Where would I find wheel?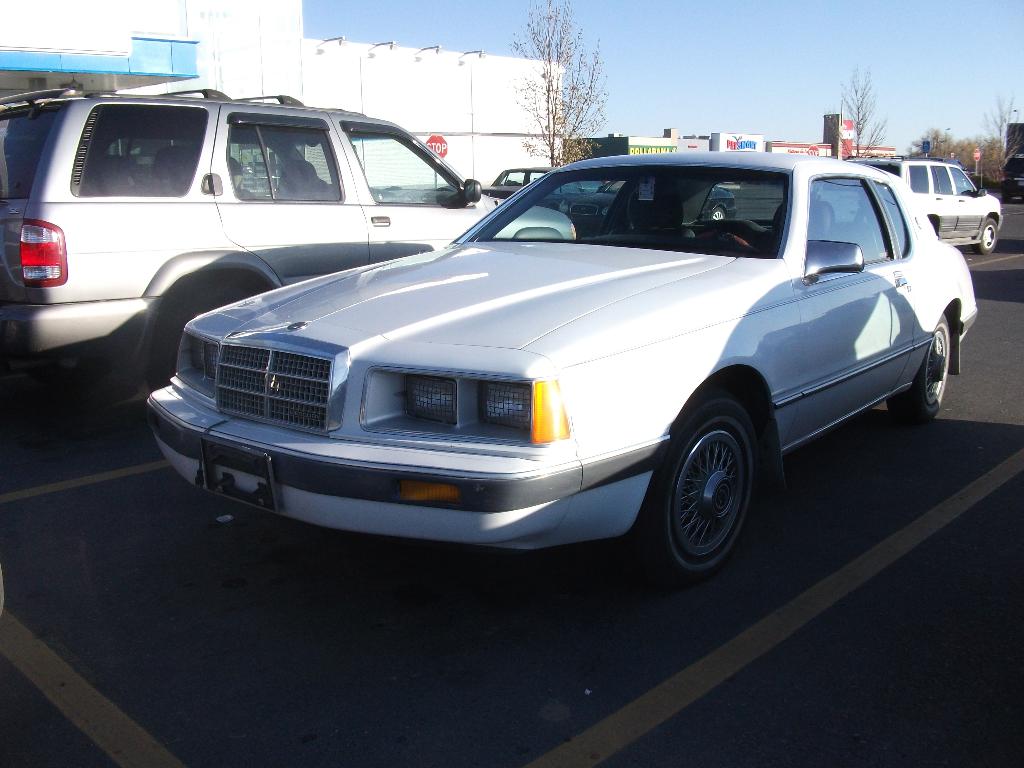
At bbox=(888, 315, 948, 424).
